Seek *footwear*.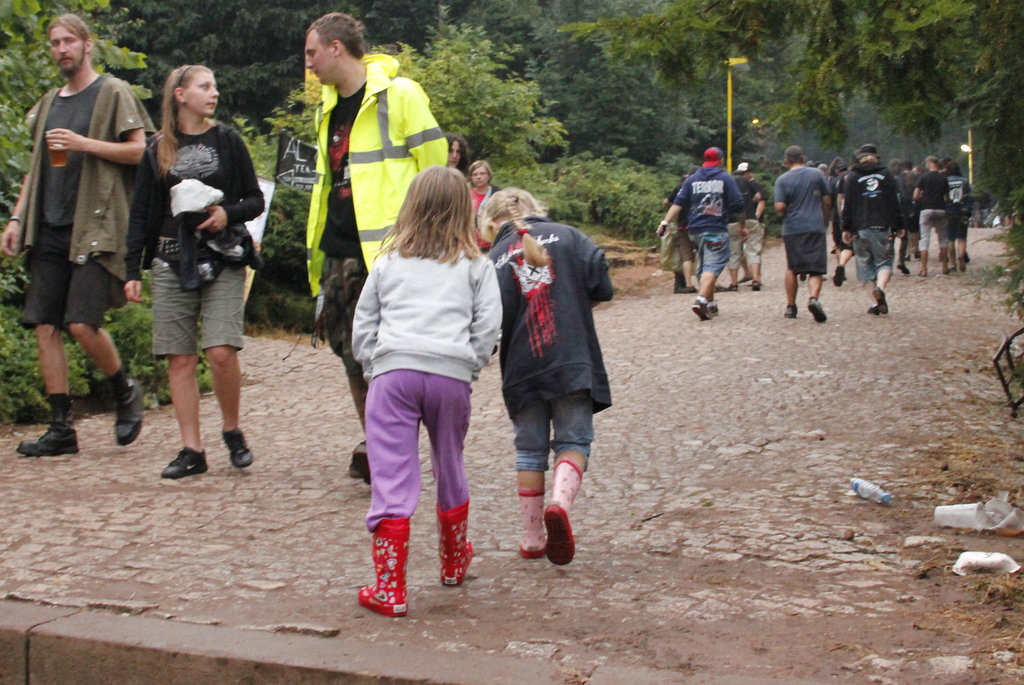
BBox(354, 510, 413, 619).
